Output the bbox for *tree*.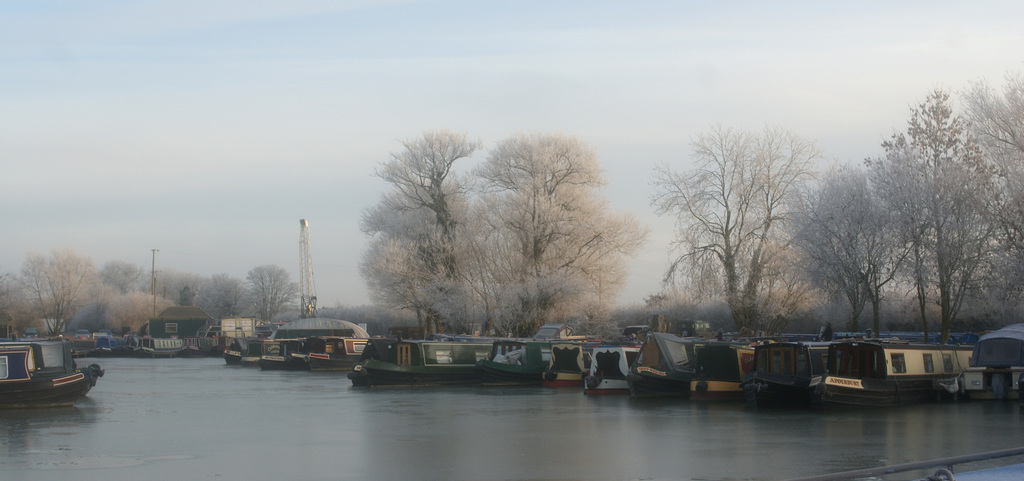
(left=94, top=256, right=145, bottom=297).
